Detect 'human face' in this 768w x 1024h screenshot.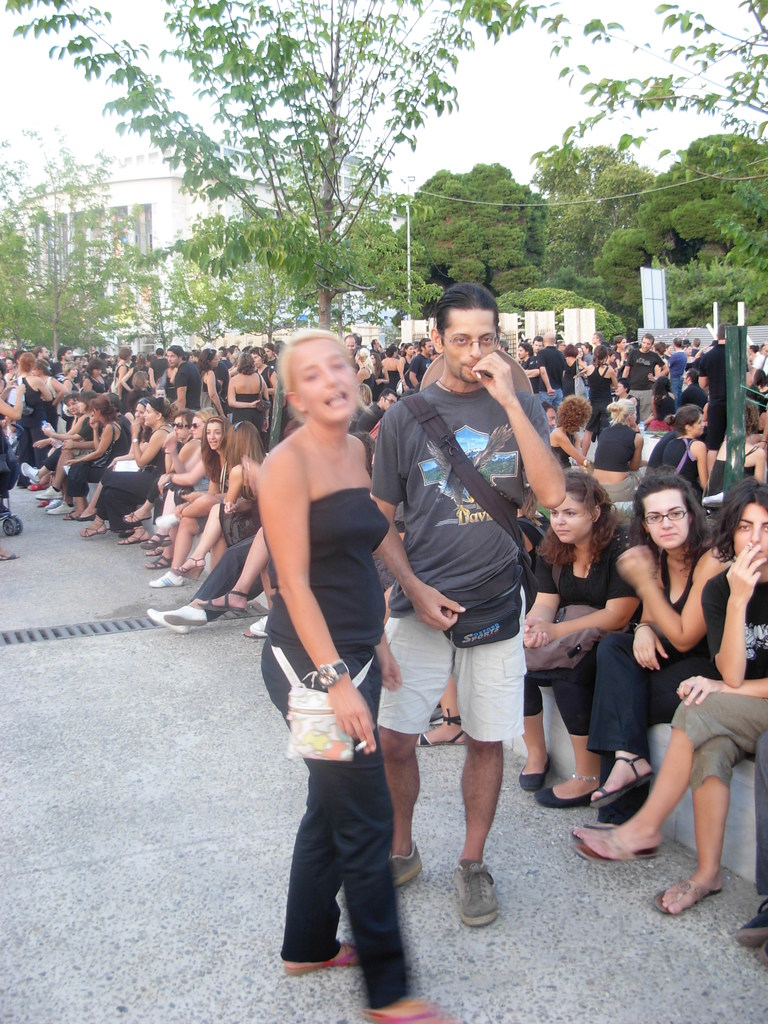
Detection: box(204, 417, 221, 449).
